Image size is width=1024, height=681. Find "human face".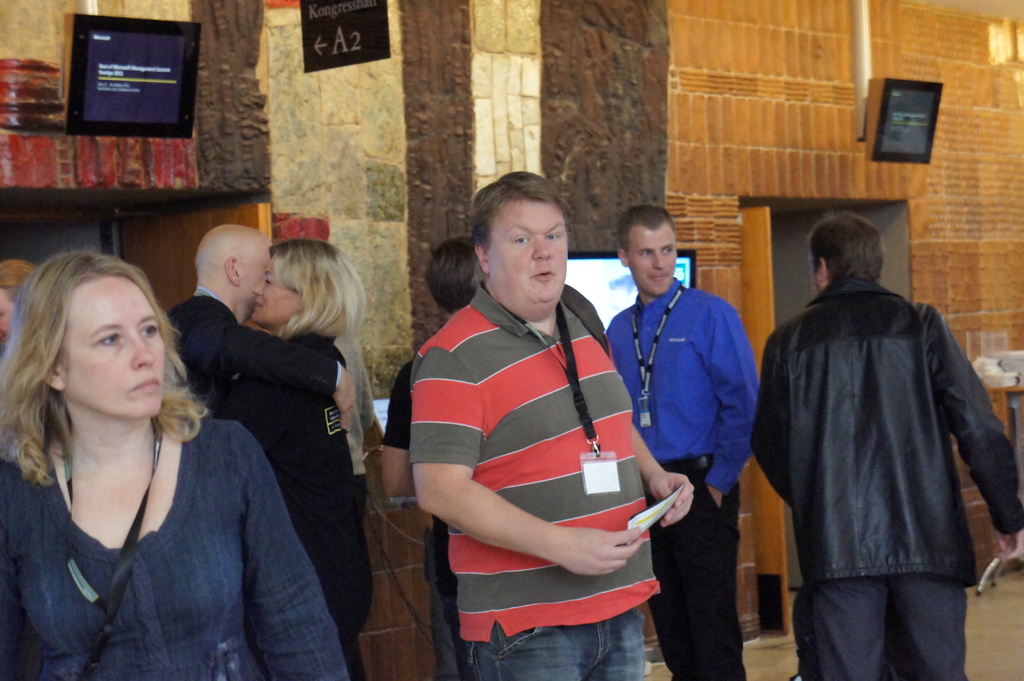
bbox=[485, 201, 568, 306].
